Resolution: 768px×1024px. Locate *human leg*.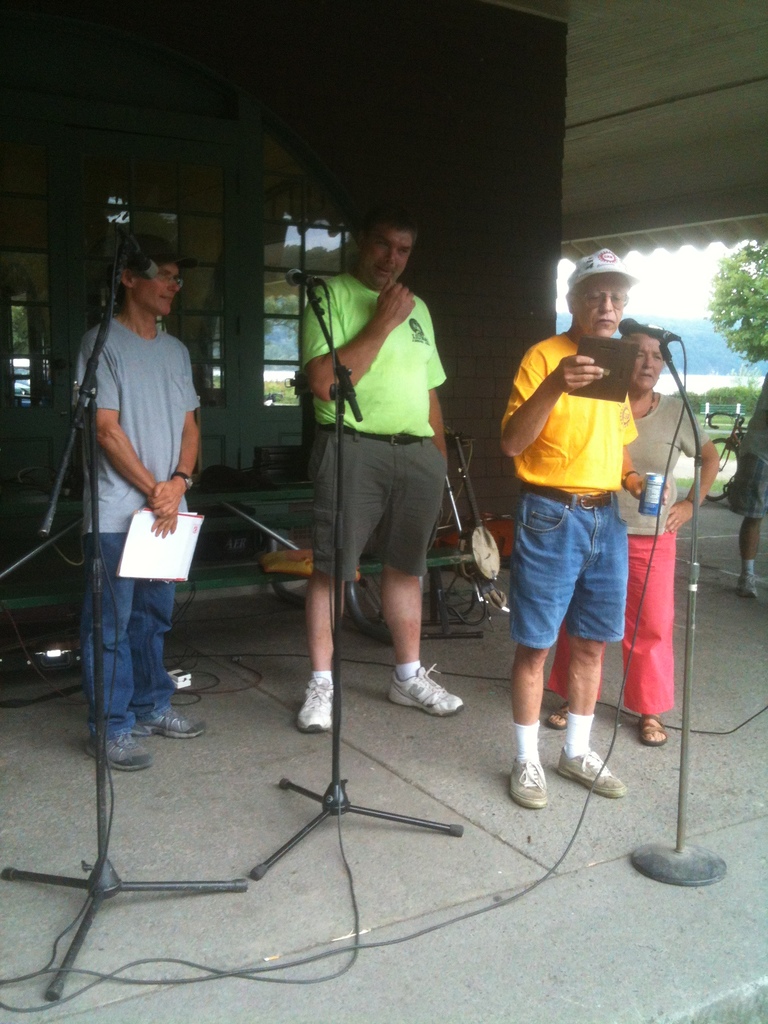
bbox(121, 501, 210, 739).
